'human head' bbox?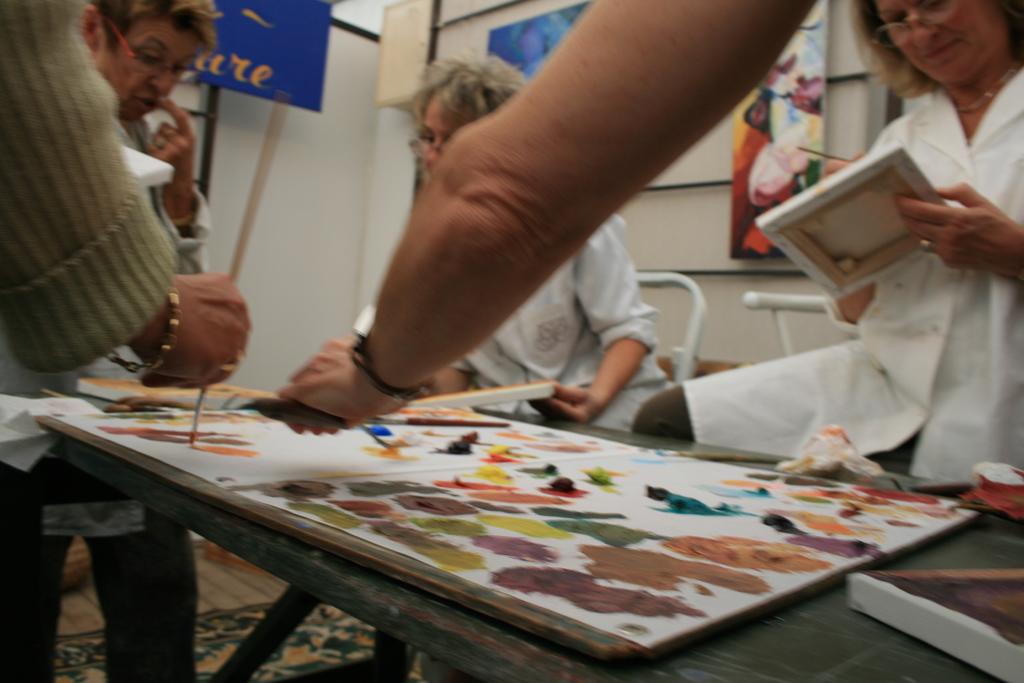
[x1=420, y1=56, x2=527, y2=174]
